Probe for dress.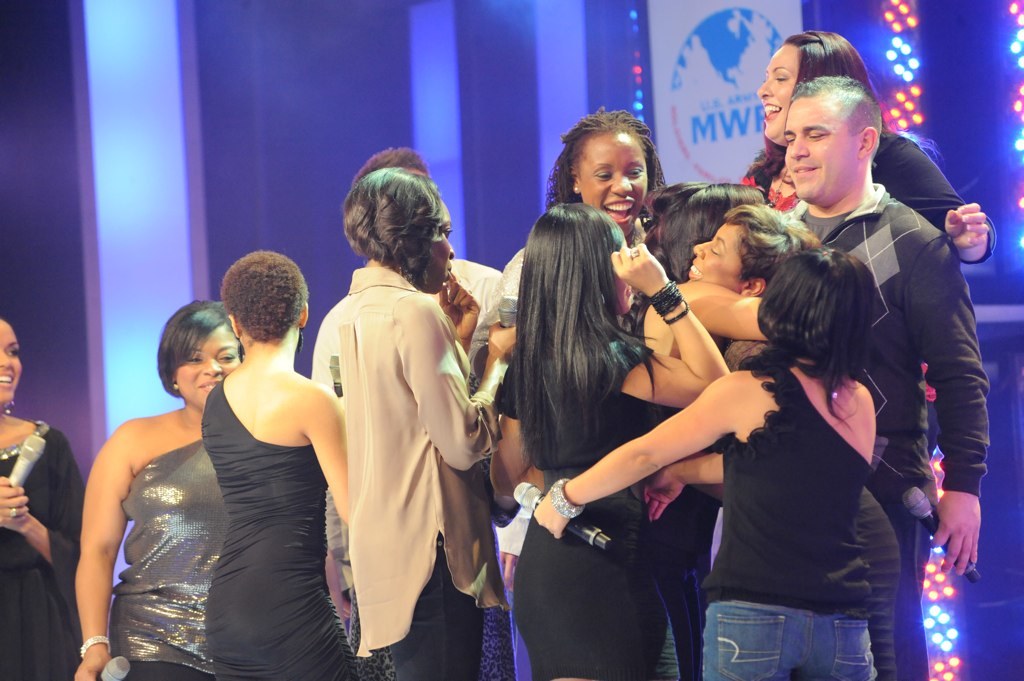
Probe result: (x1=513, y1=340, x2=679, y2=680).
